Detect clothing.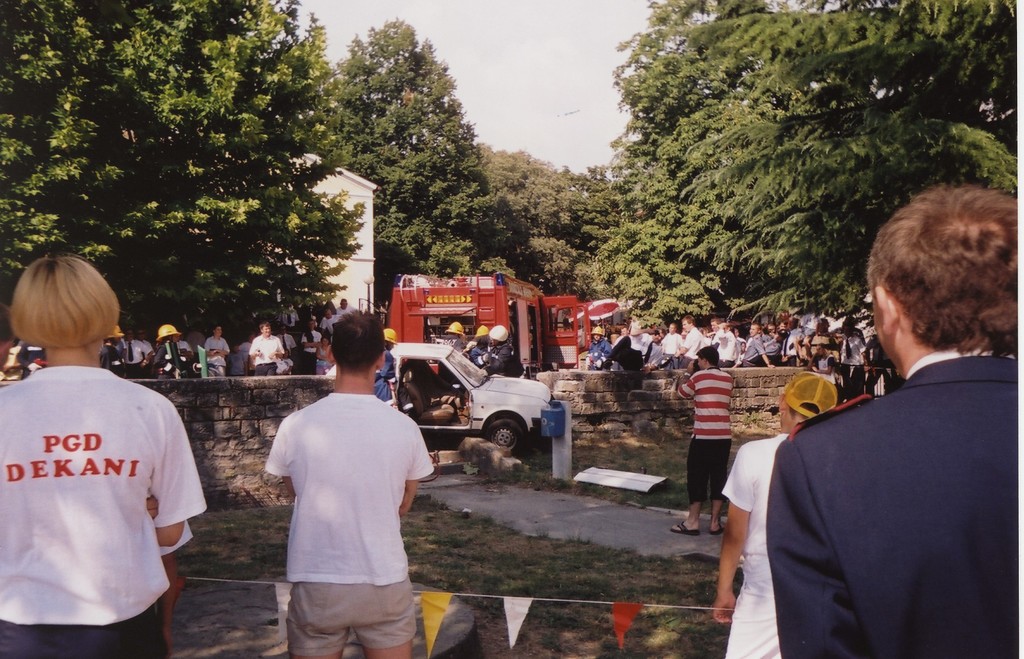
Detected at 317/312/335/332.
